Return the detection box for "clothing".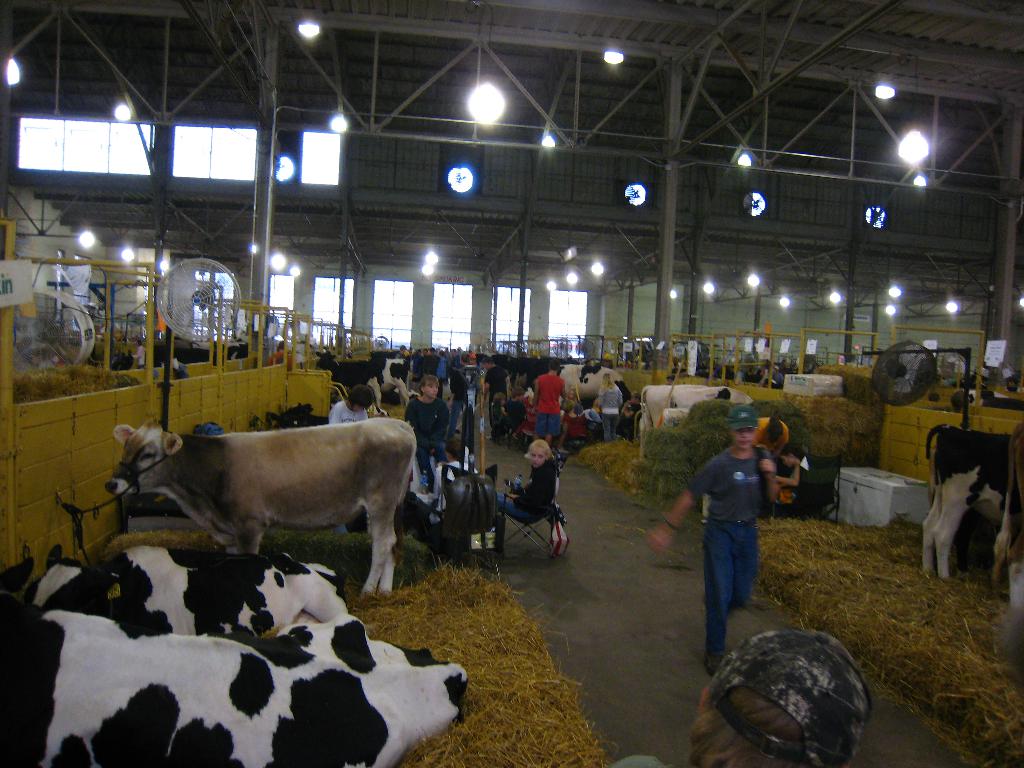
(x1=680, y1=417, x2=790, y2=651).
